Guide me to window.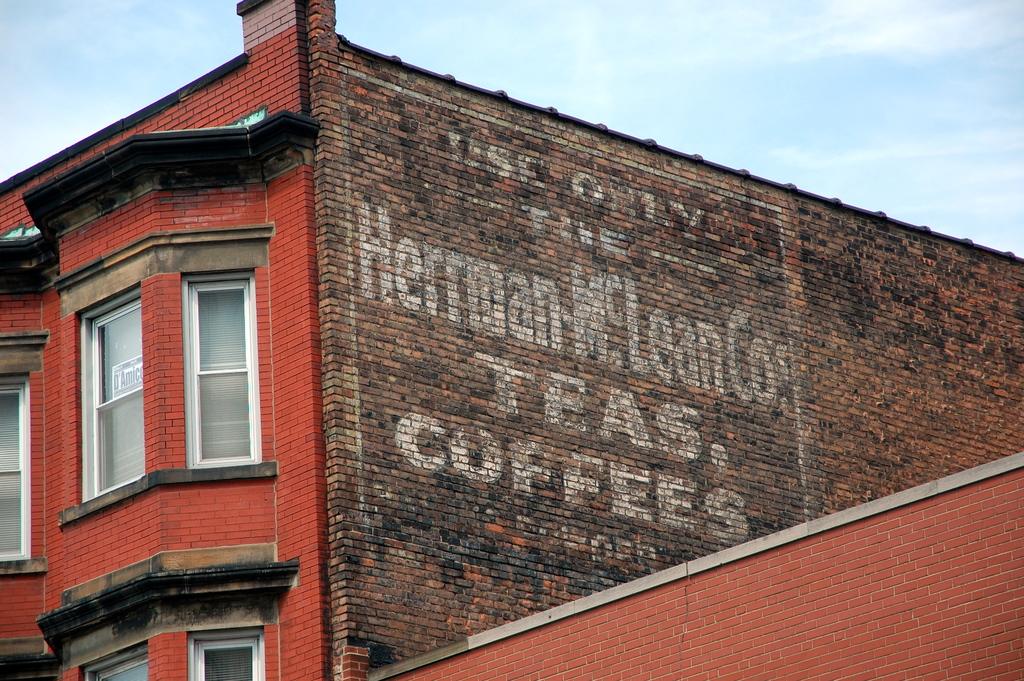
Guidance: 182/632/266/680.
